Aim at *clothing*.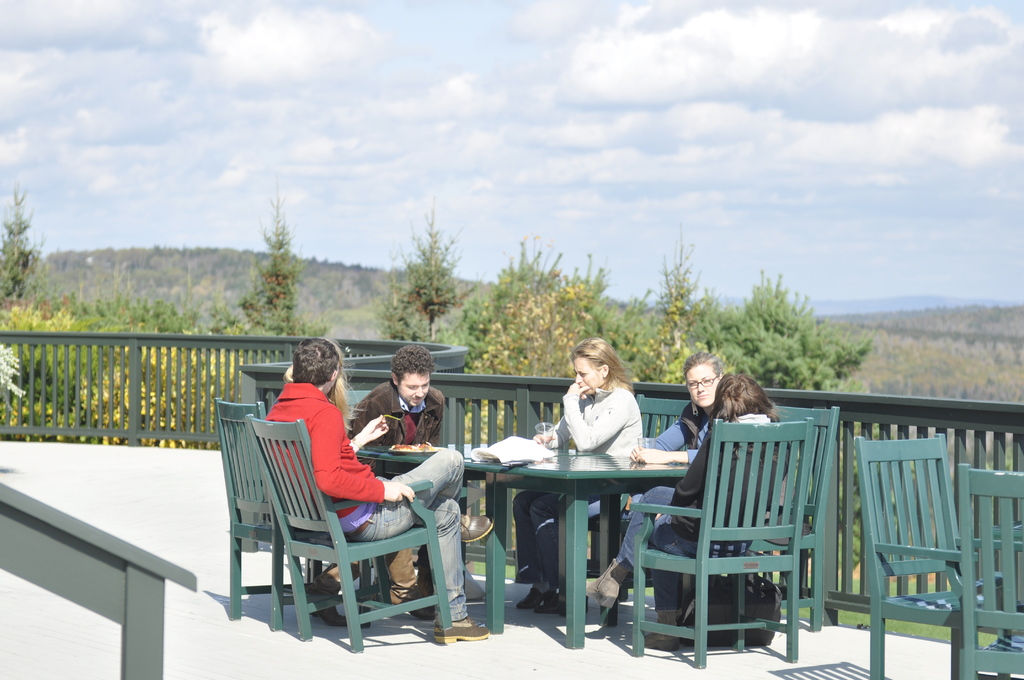
Aimed at 264 385 458 621.
